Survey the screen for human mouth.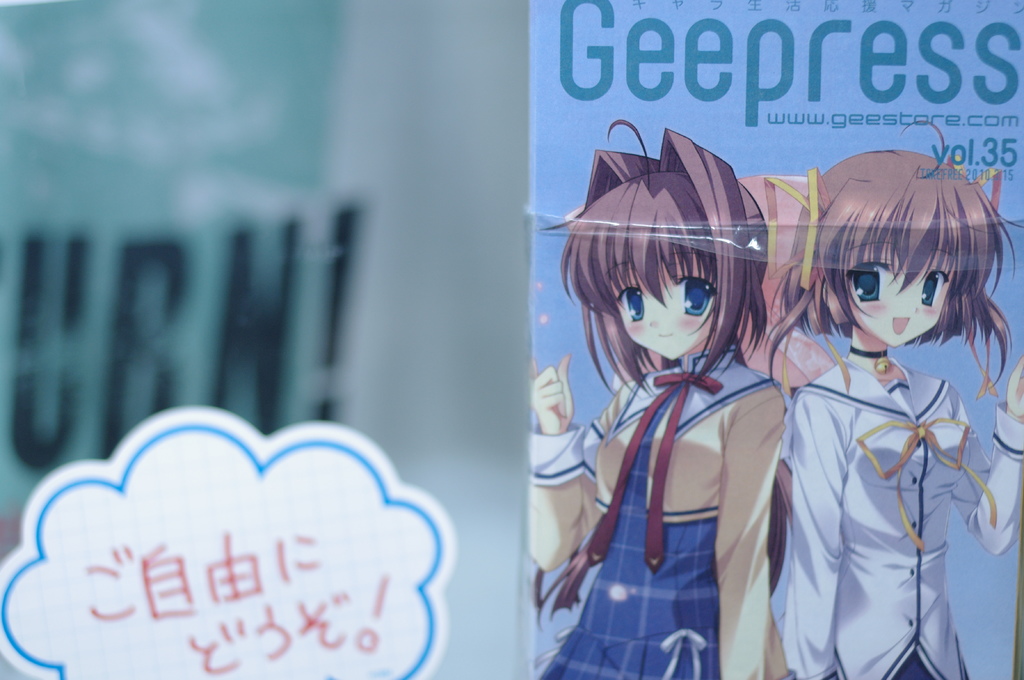
Survey found: [left=657, top=331, right=672, bottom=342].
